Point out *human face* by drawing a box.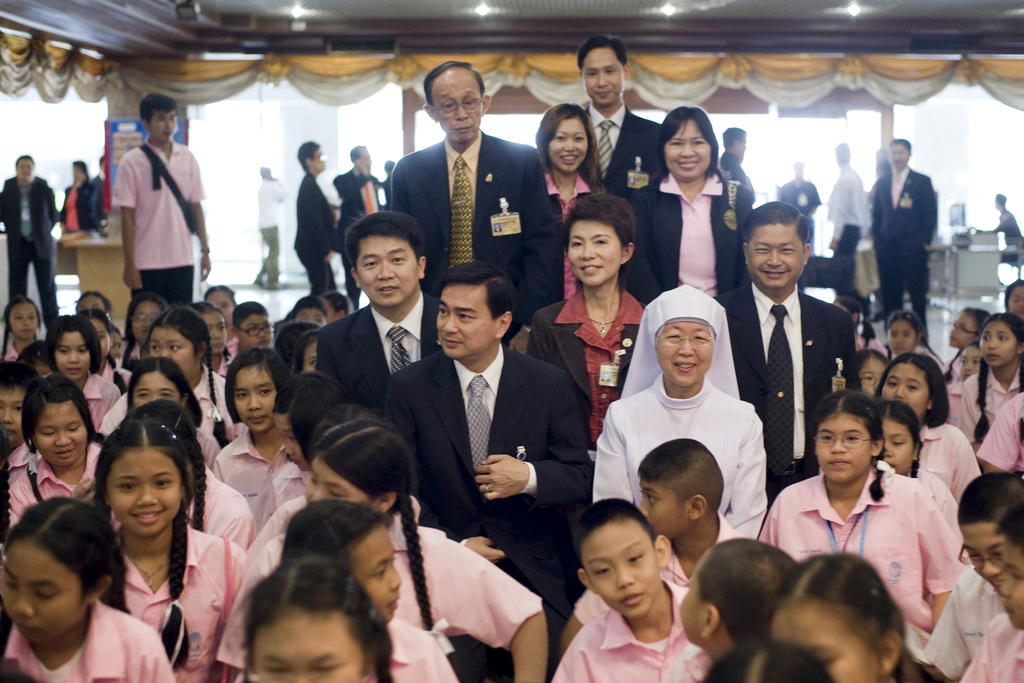
{"x1": 435, "y1": 69, "x2": 481, "y2": 142}.
